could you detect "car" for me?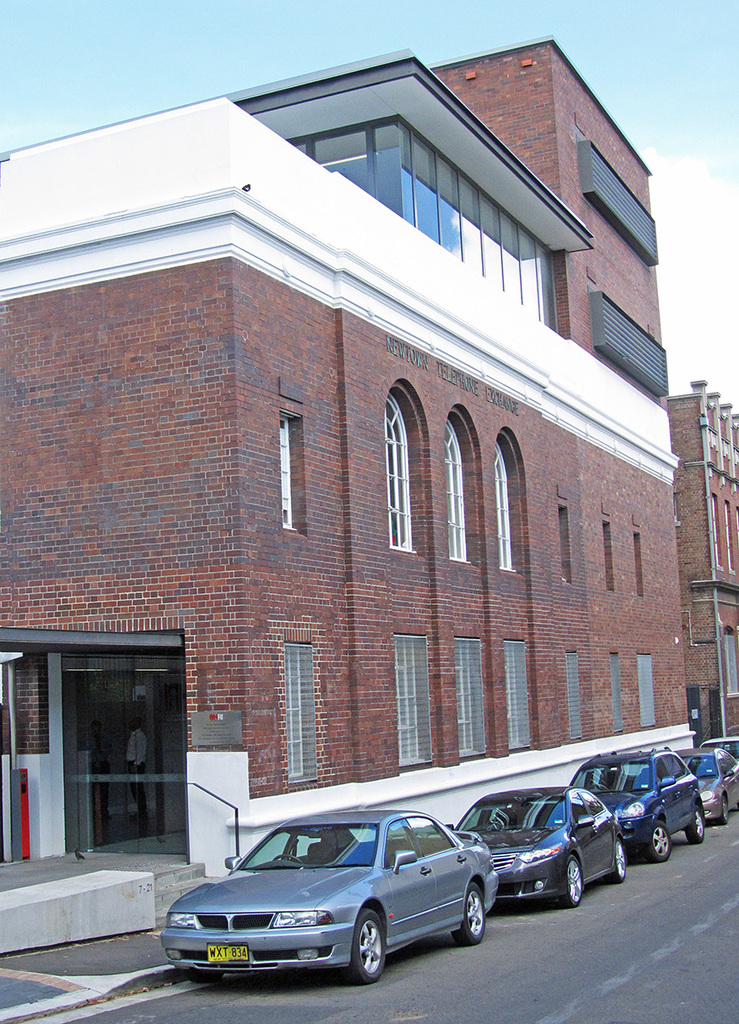
Detection result: 160, 810, 506, 988.
